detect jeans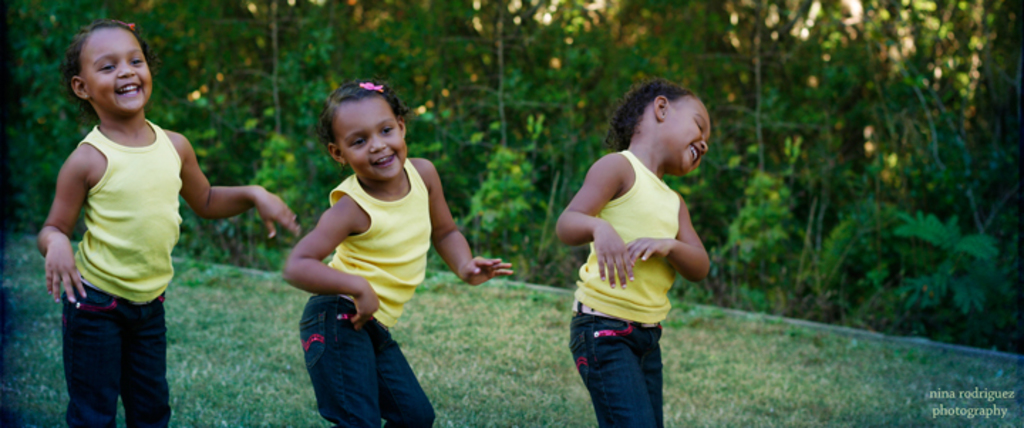
Rect(300, 294, 434, 427)
